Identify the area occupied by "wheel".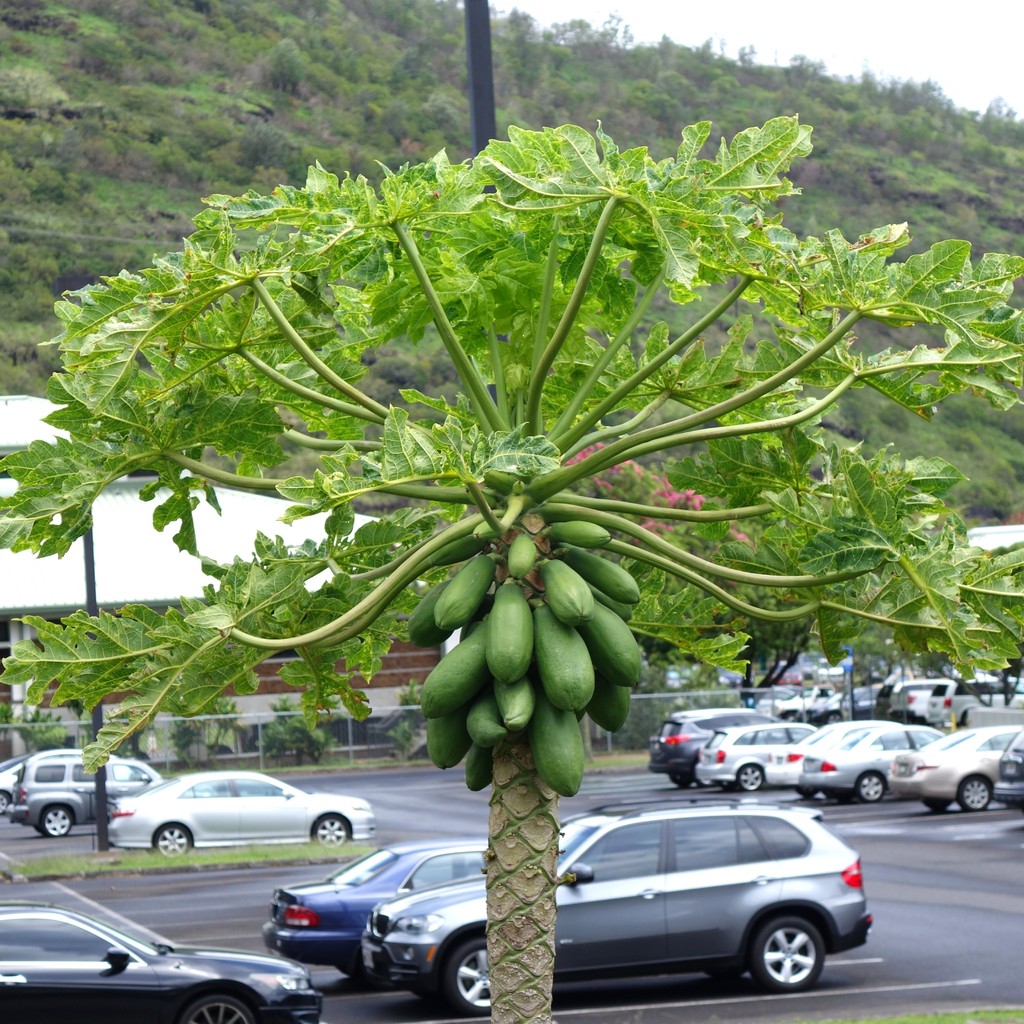
Area: left=153, top=829, right=196, bottom=858.
